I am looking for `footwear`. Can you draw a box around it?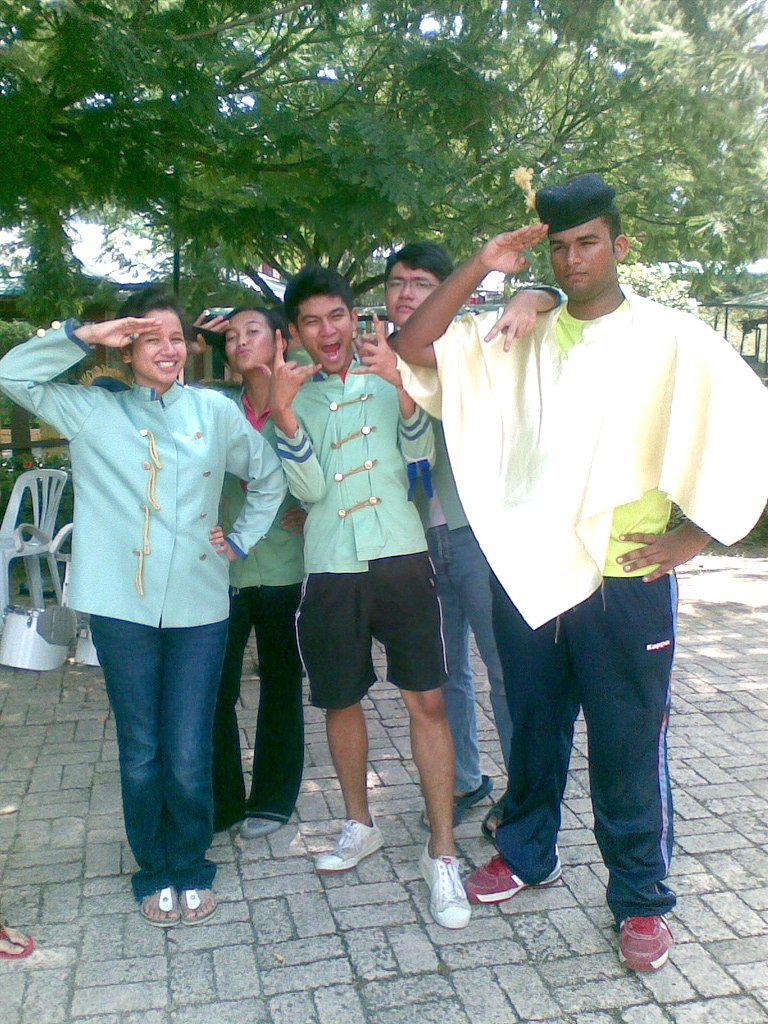
Sure, the bounding box is l=0, t=922, r=36, b=955.
